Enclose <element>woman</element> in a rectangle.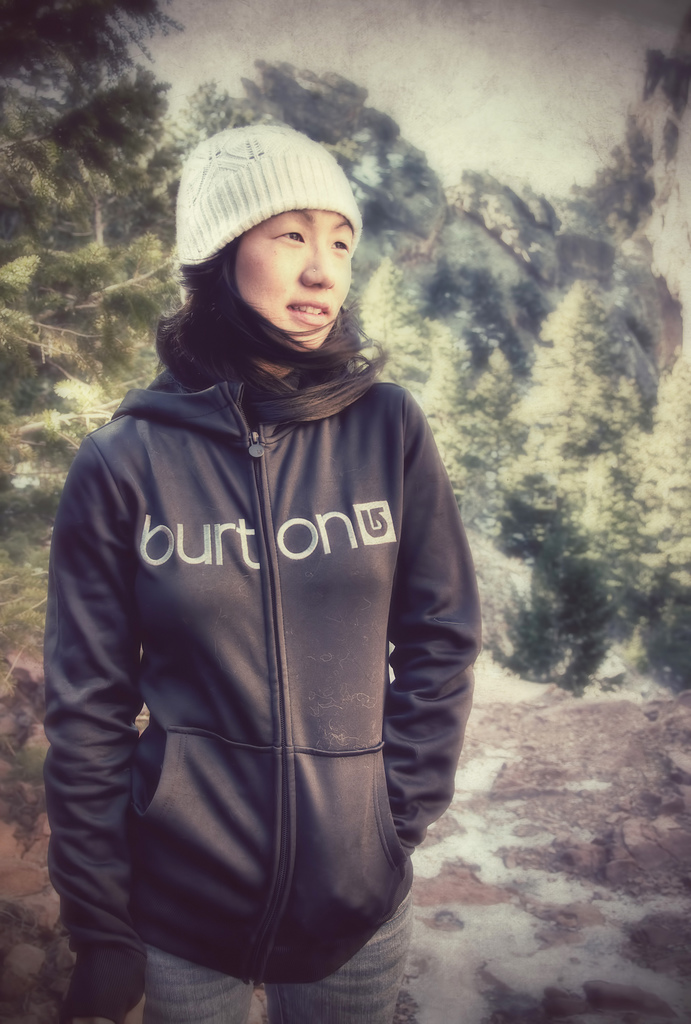
{"left": 29, "top": 104, "right": 518, "bottom": 1023}.
